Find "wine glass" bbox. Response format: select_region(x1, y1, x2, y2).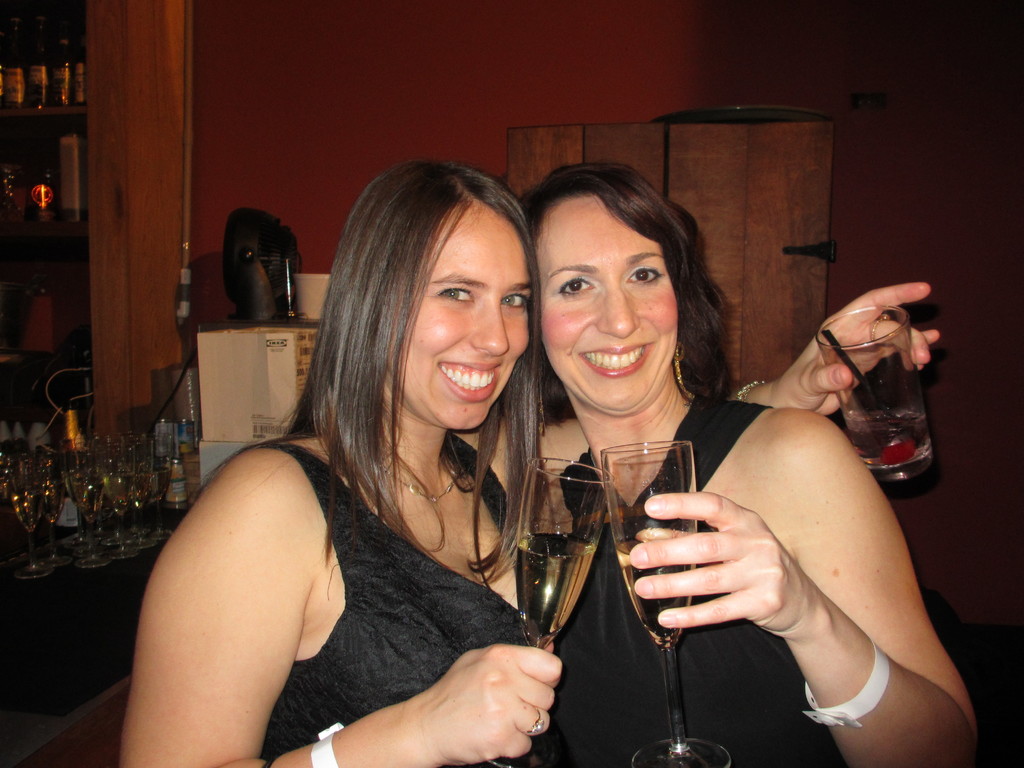
select_region(603, 426, 730, 763).
